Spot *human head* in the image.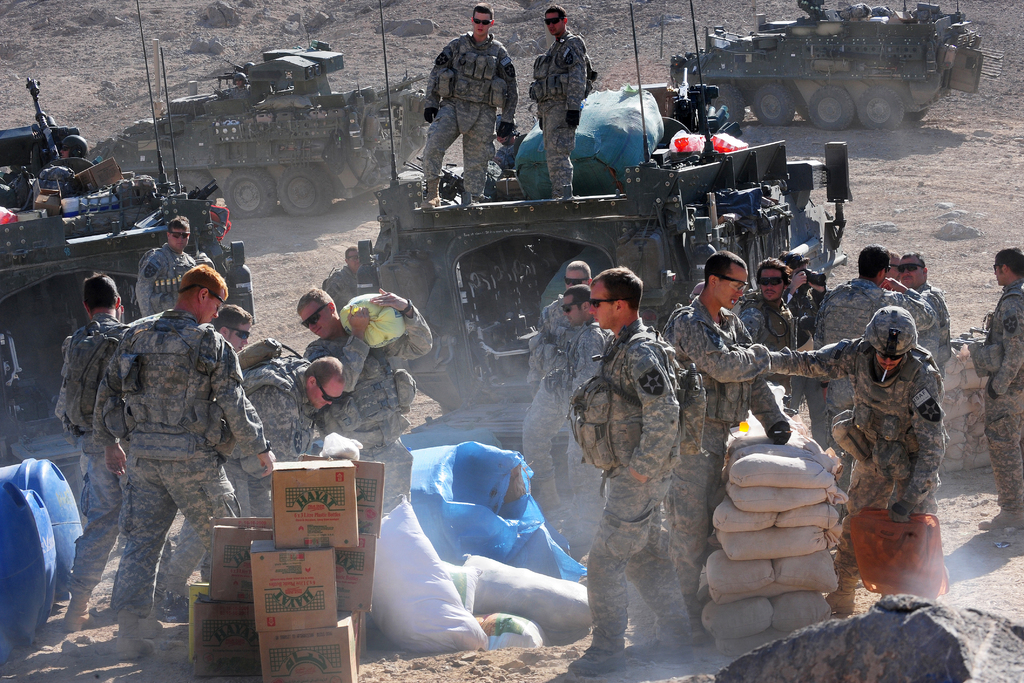
*human head* found at box(702, 249, 751, 309).
